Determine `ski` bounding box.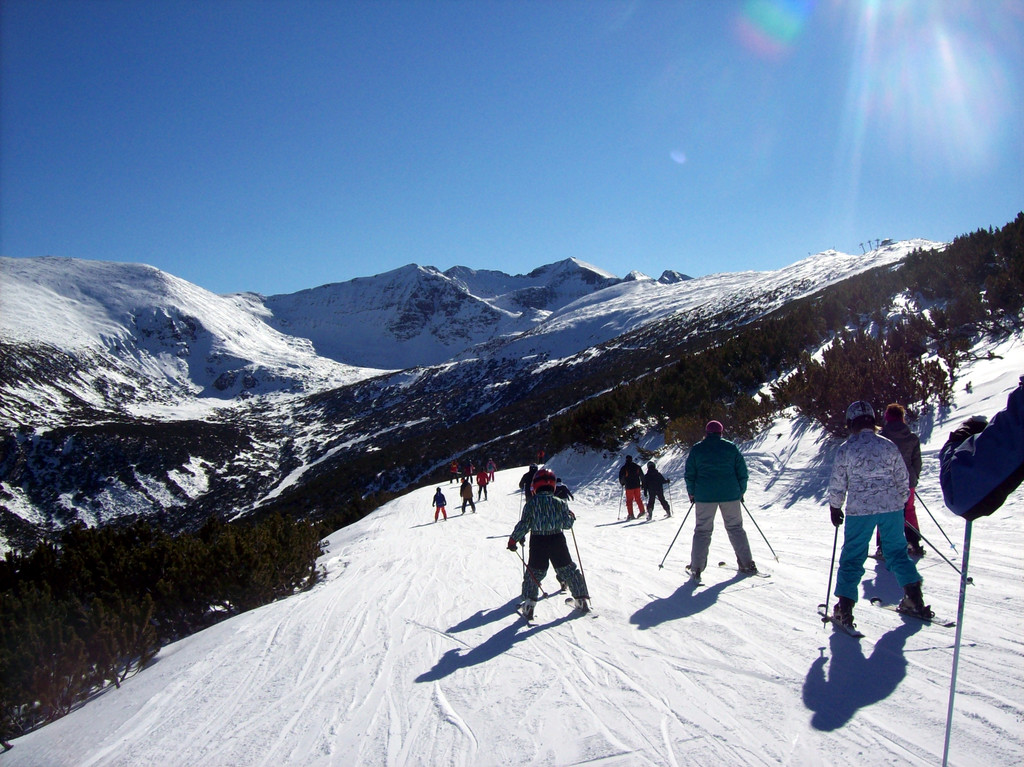
Determined: 867:591:960:624.
